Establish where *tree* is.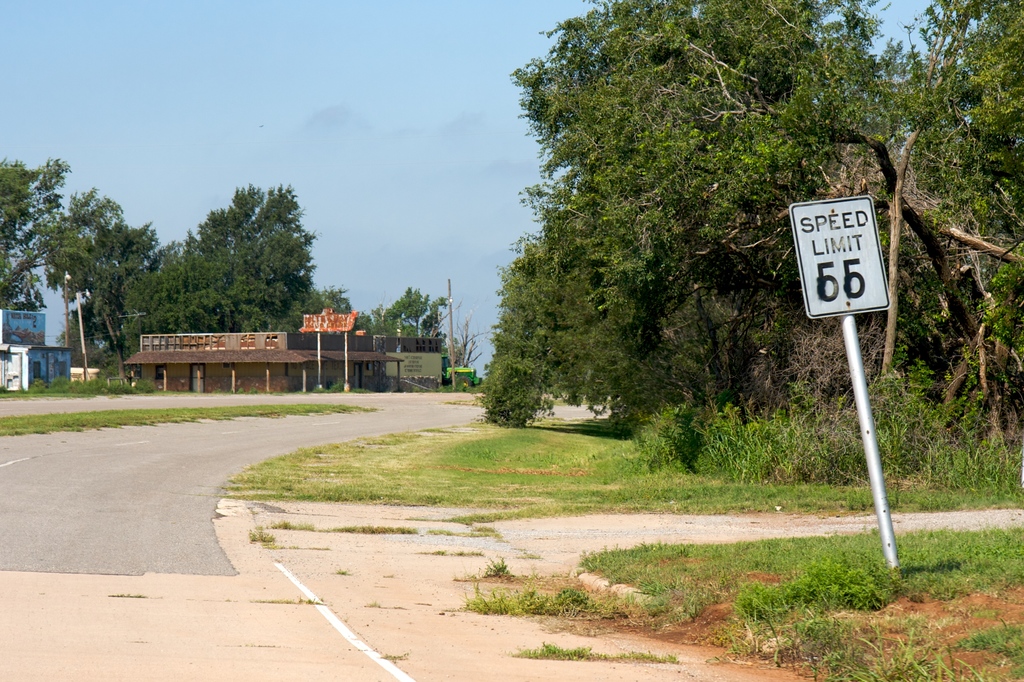
Established at [98,183,349,380].
